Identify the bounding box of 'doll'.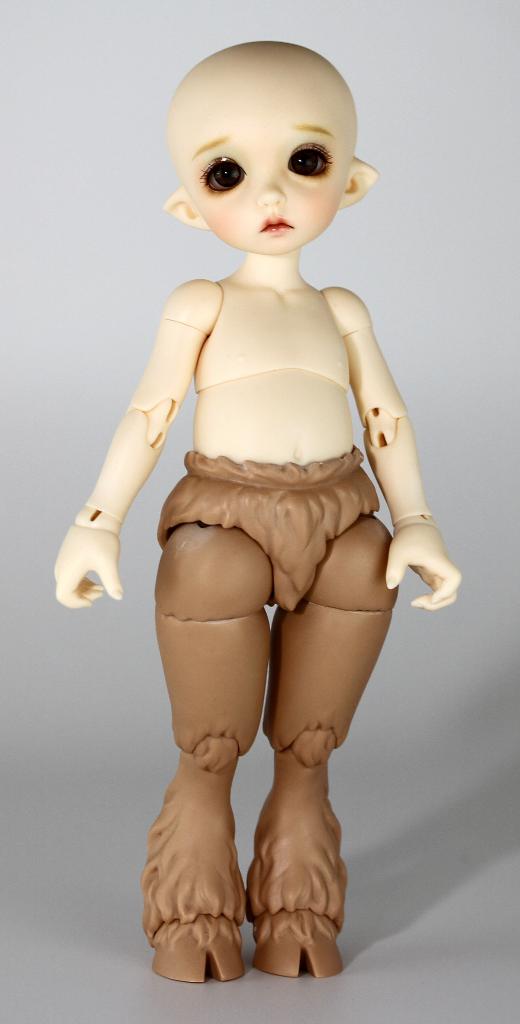
Rect(76, 30, 462, 959).
